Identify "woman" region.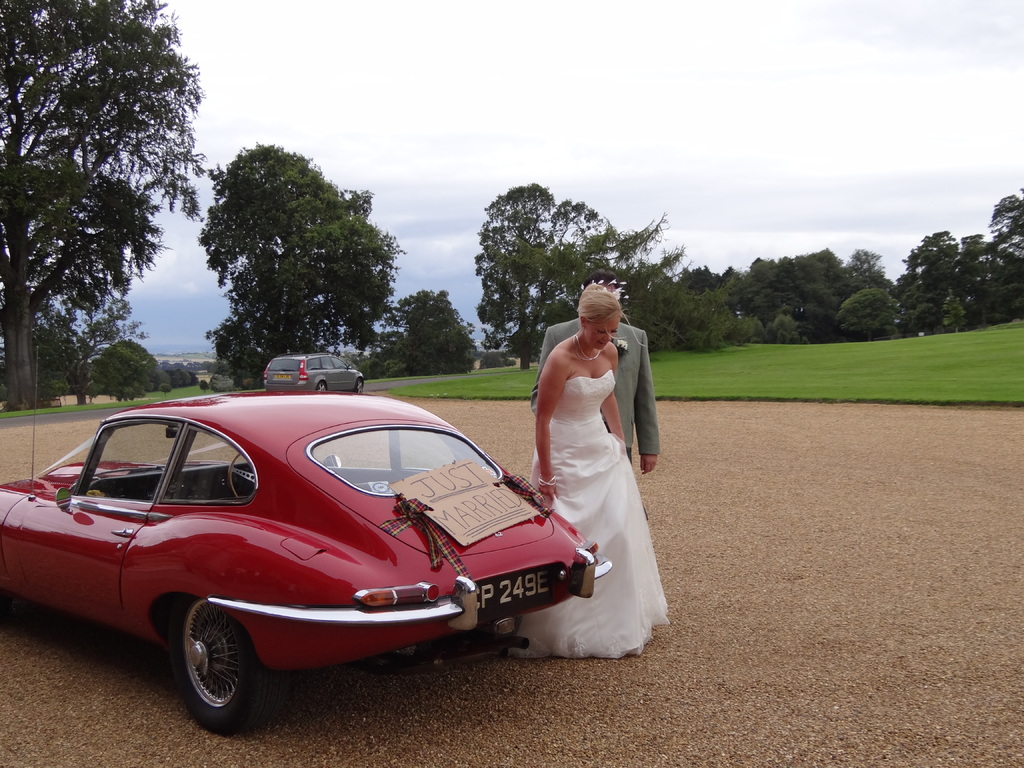
Region: left=472, top=276, right=667, bottom=657.
